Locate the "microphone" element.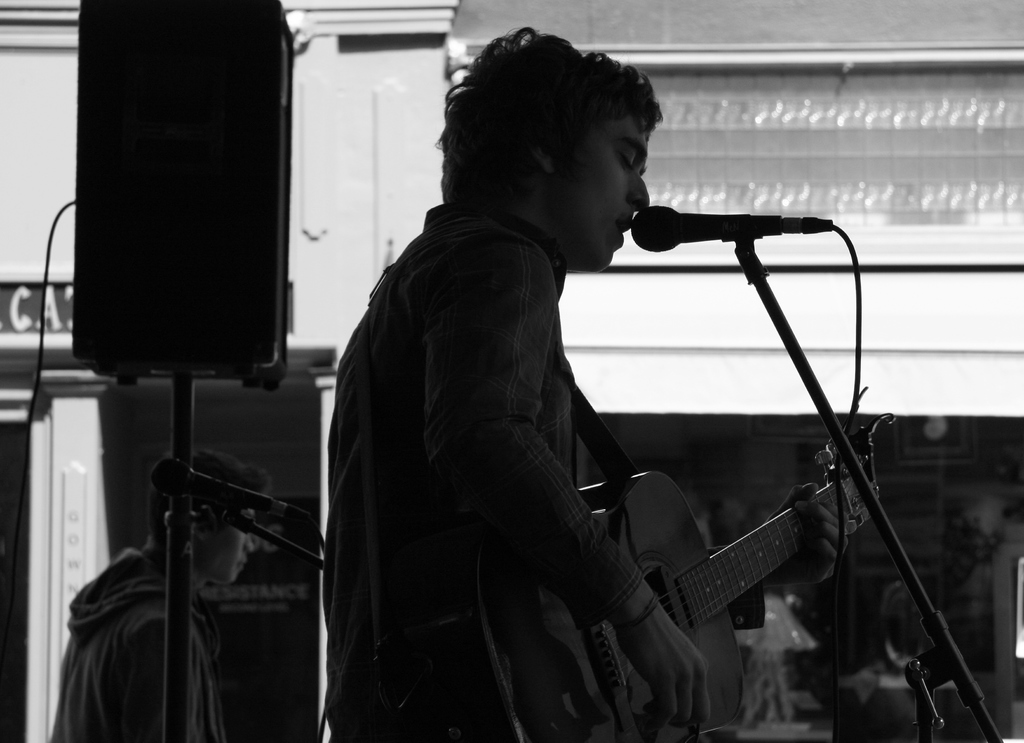
Element bbox: l=628, t=206, r=829, b=253.
